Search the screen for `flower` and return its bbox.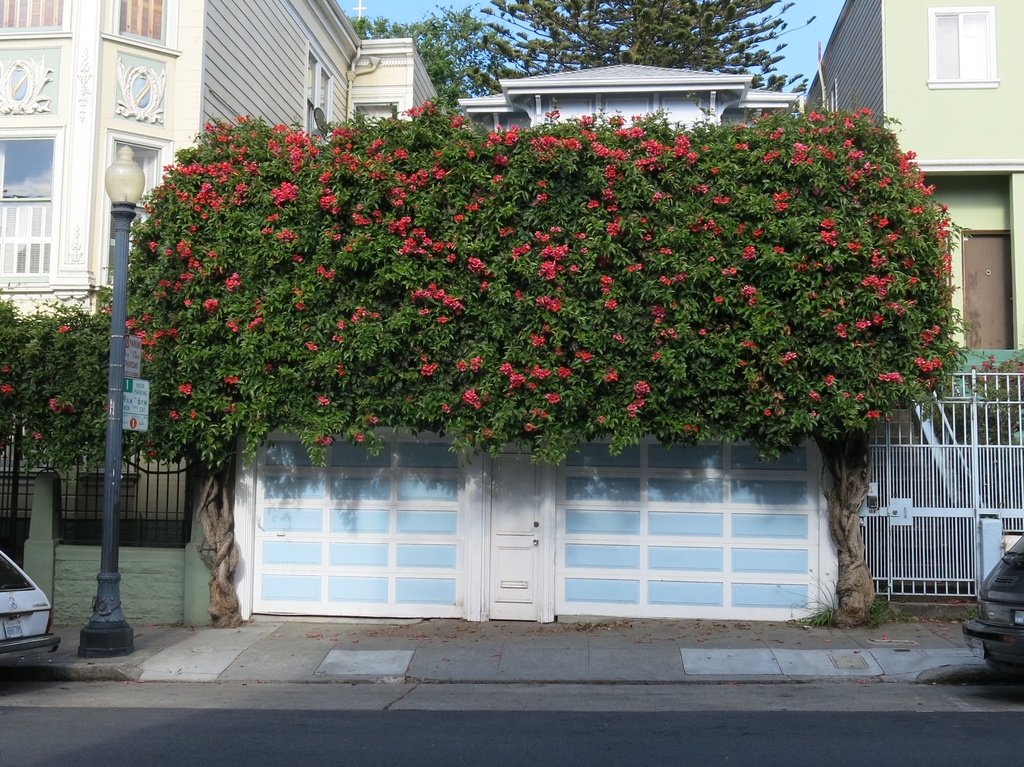
Found: x1=0, y1=384, x2=13, y2=392.
